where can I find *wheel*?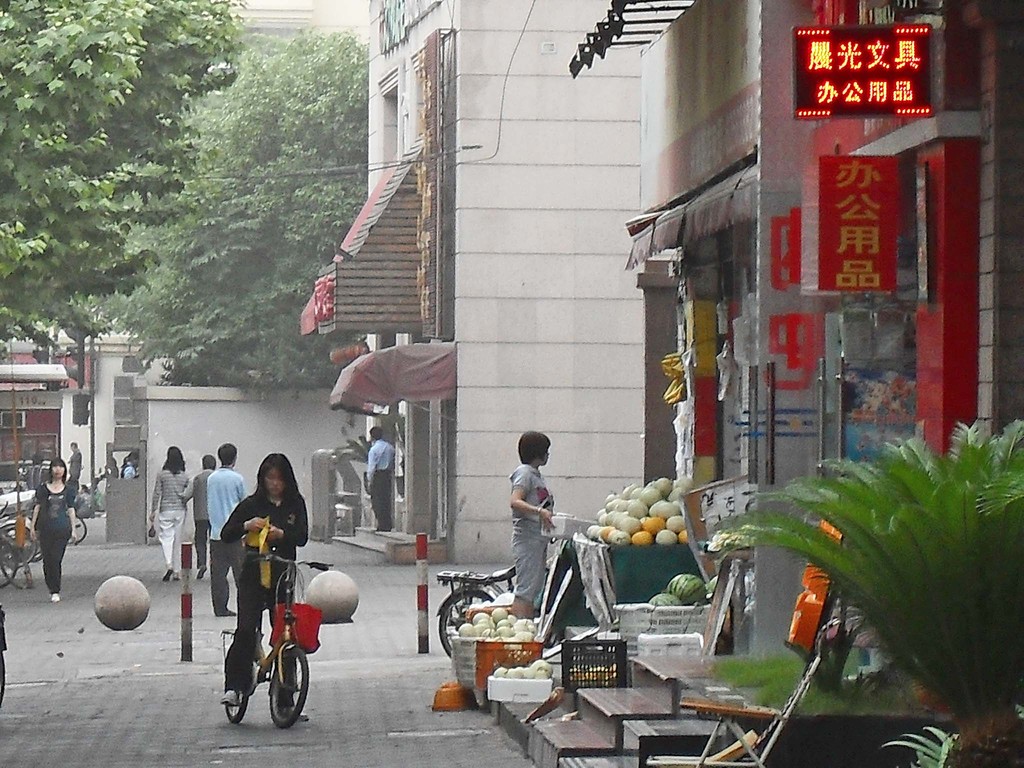
You can find it at bbox=(73, 516, 86, 543).
